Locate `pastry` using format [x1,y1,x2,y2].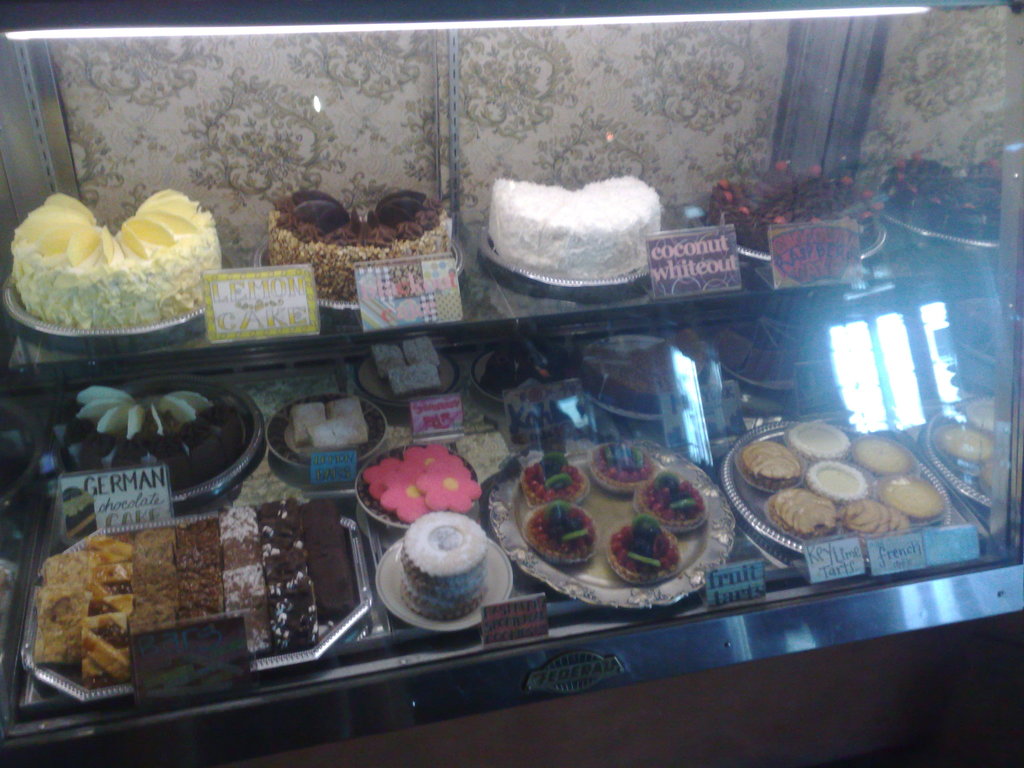
[737,442,800,495].
